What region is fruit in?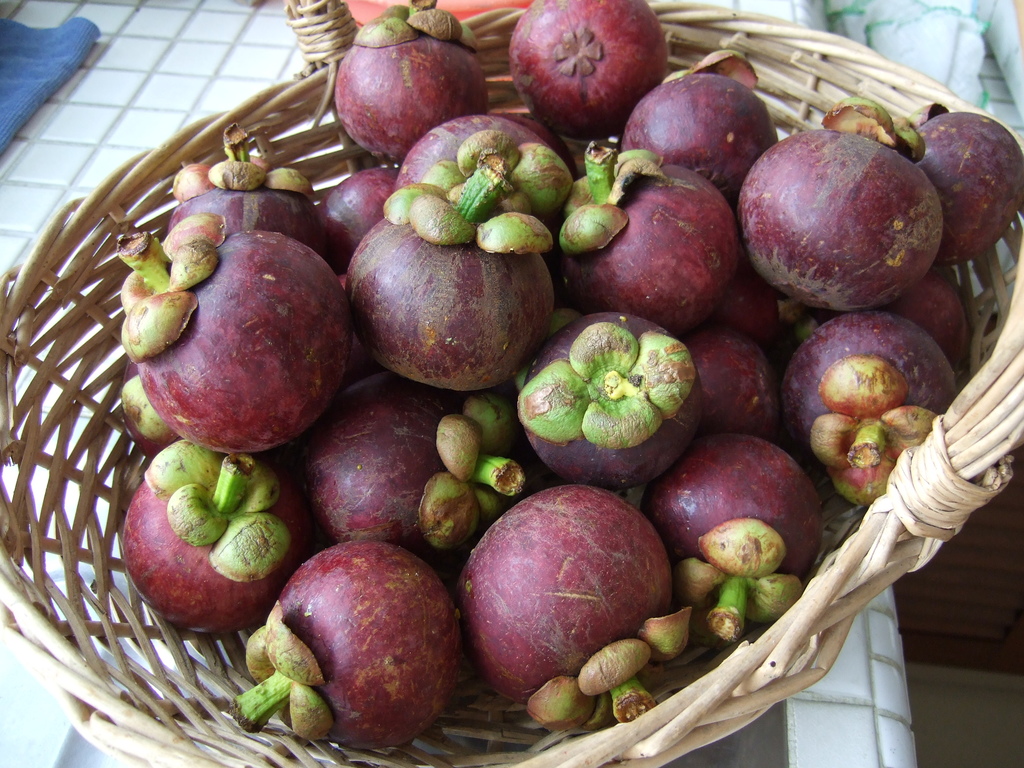
(x1=132, y1=231, x2=351, y2=468).
